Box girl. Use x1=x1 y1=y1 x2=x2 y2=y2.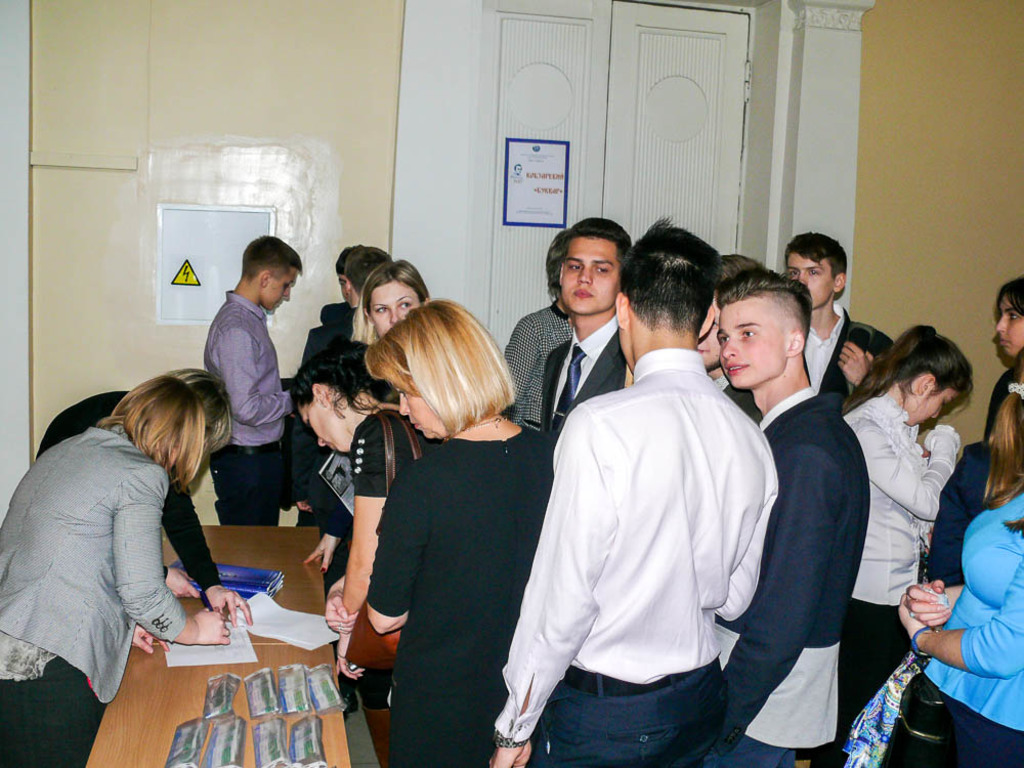
x1=809 y1=324 x2=975 y2=767.
